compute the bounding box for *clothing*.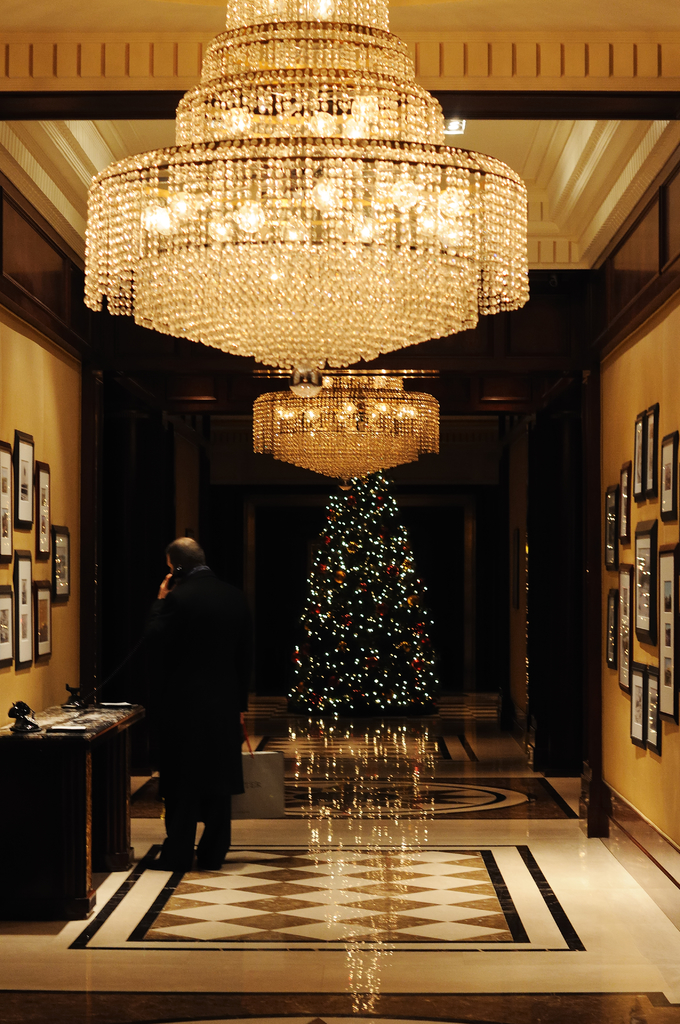
120/502/249/873.
